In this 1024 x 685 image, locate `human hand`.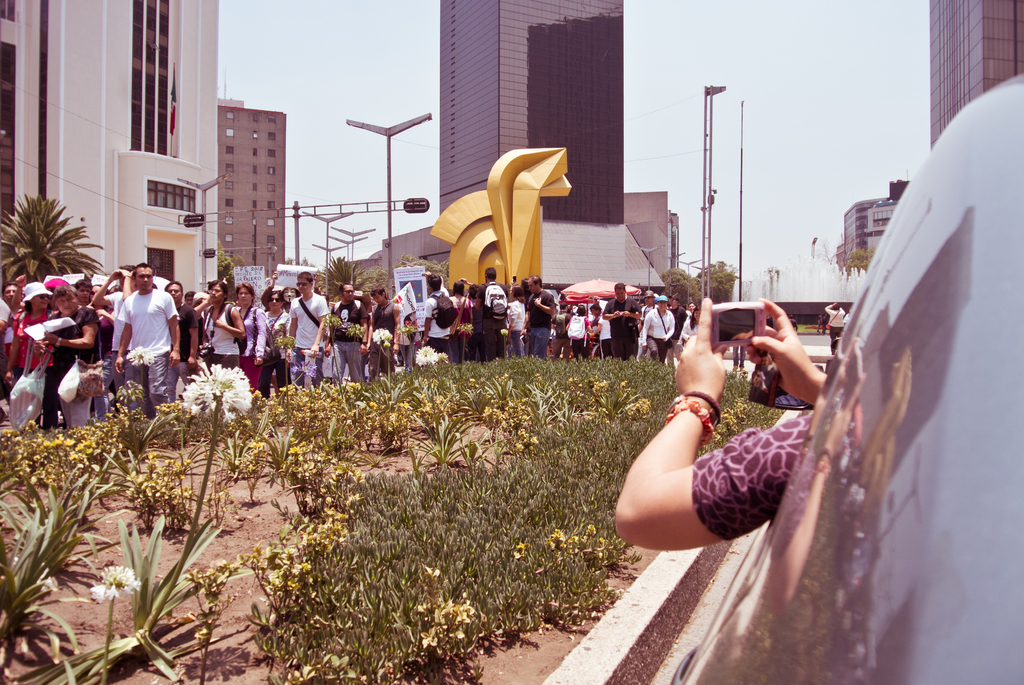
Bounding box: [x1=746, y1=310, x2=825, y2=390].
